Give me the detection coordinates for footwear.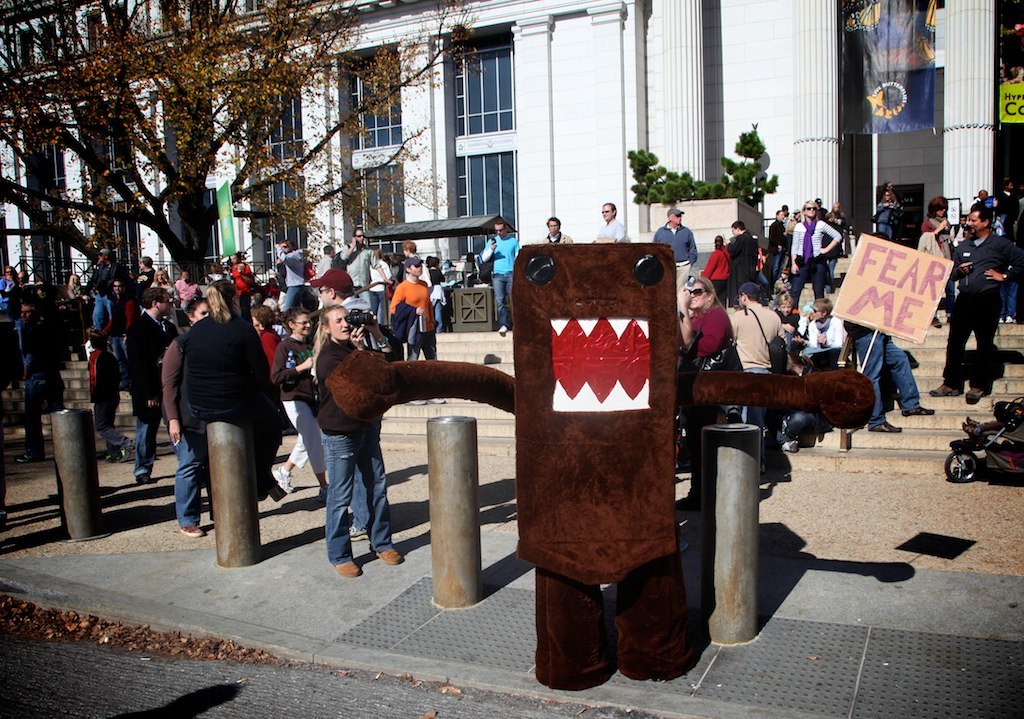
crop(102, 452, 117, 463).
